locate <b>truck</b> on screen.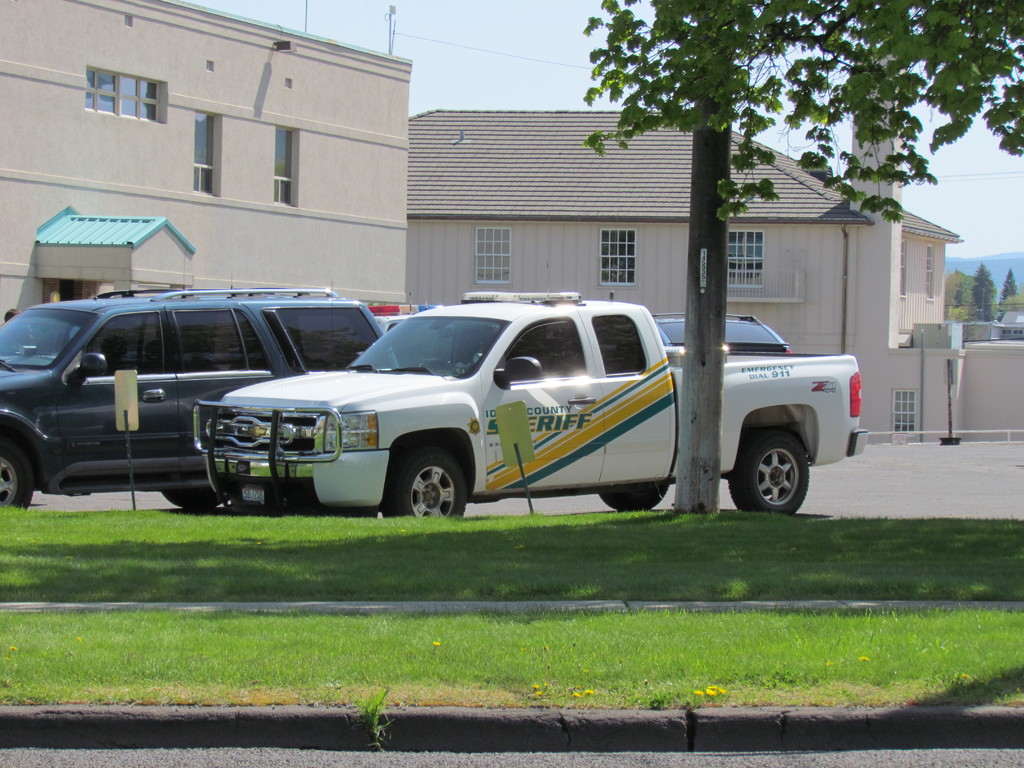
On screen at (x1=171, y1=284, x2=865, y2=536).
